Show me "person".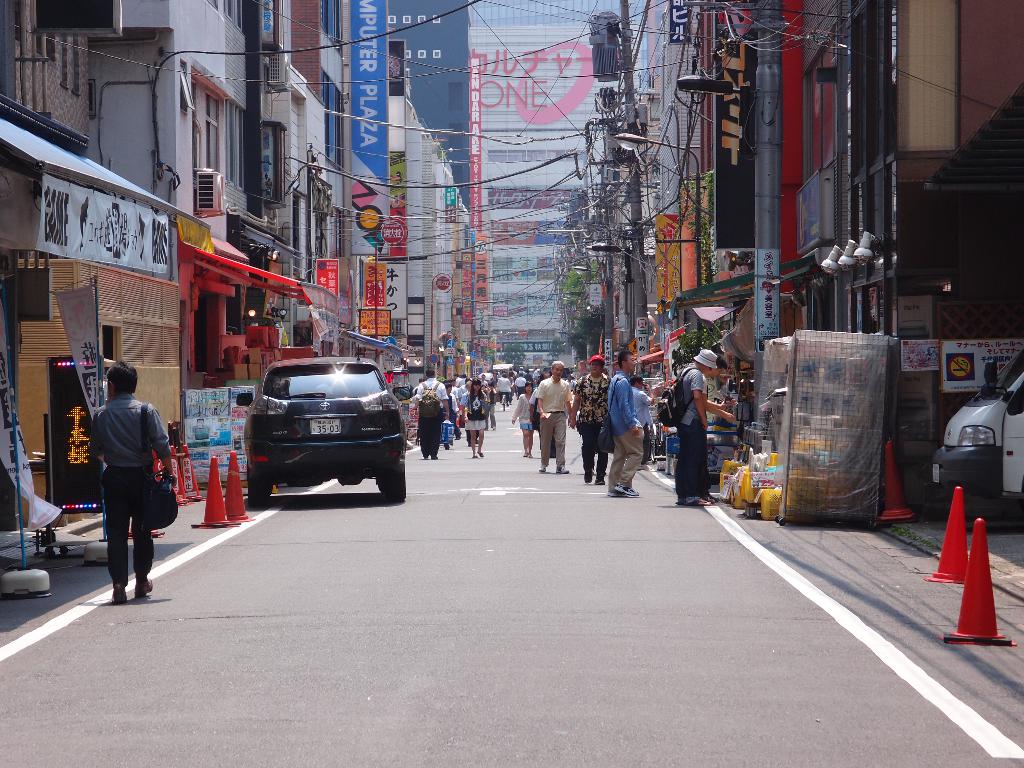
"person" is here: 653/347/739/508.
